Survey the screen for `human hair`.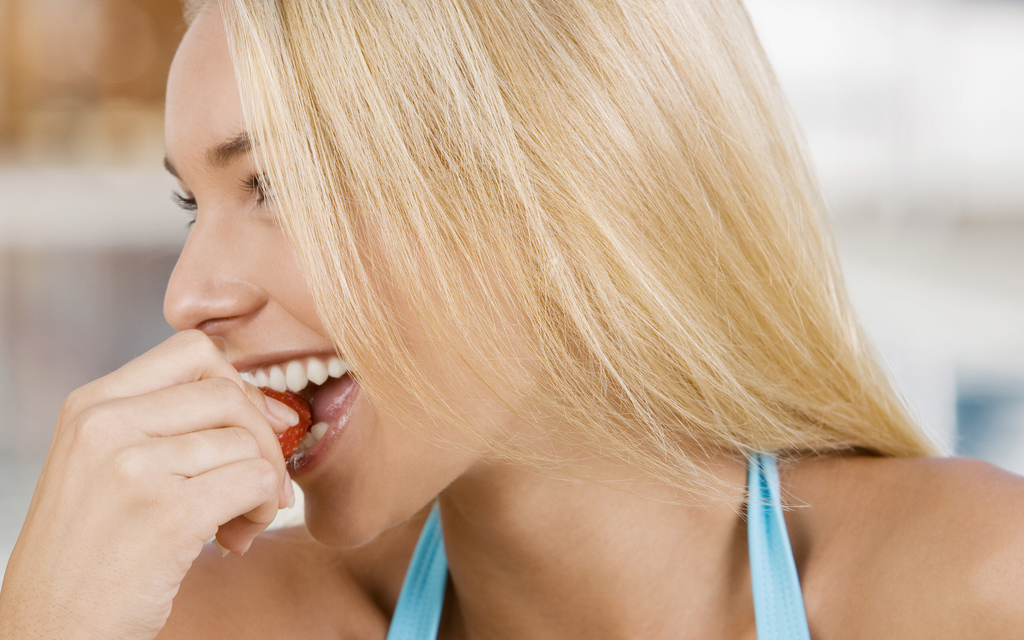
Survey found: x1=180, y1=0, x2=972, y2=522.
